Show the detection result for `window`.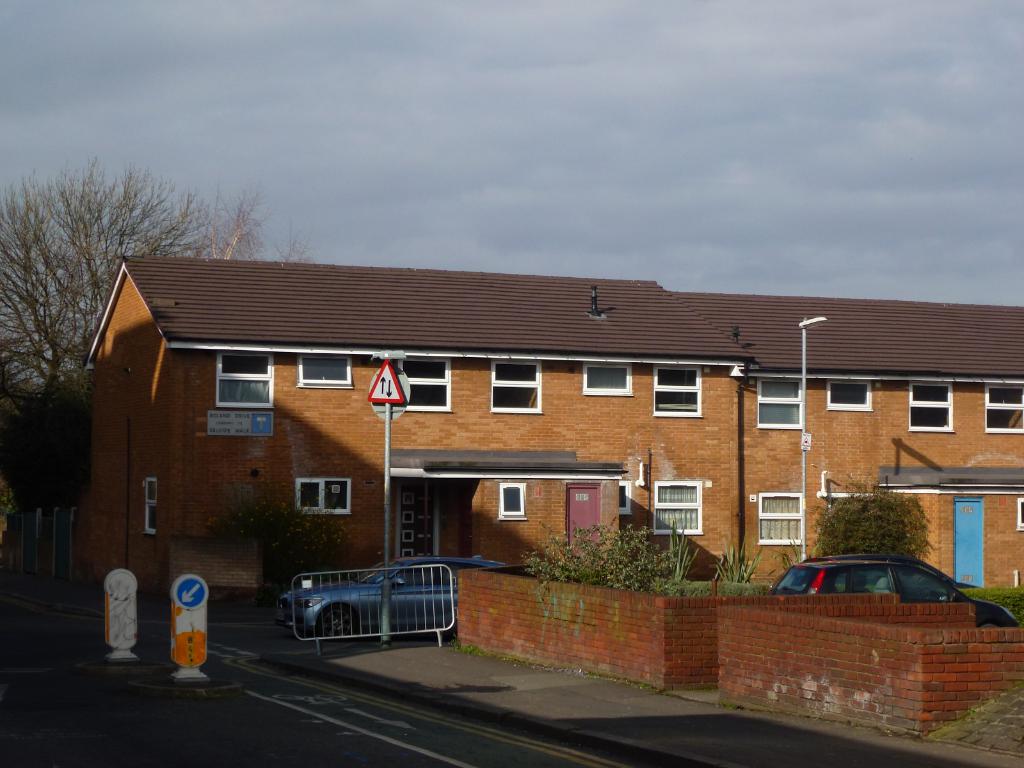
(502,483,526,521).
